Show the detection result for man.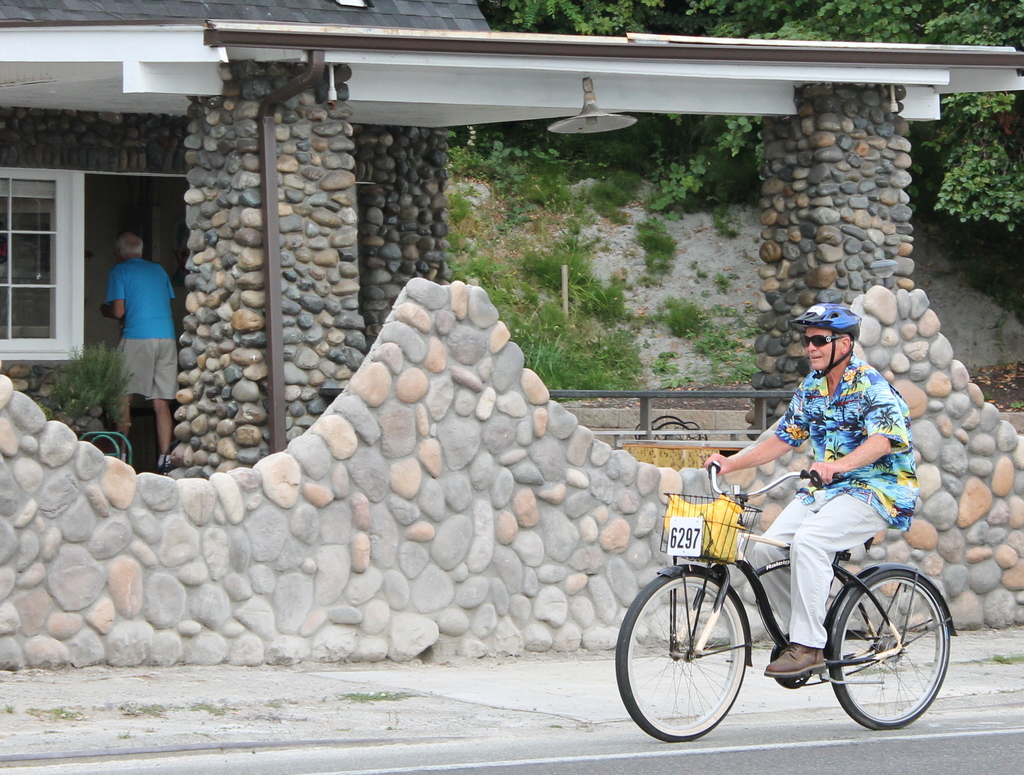
94, 227, 184, 474.
